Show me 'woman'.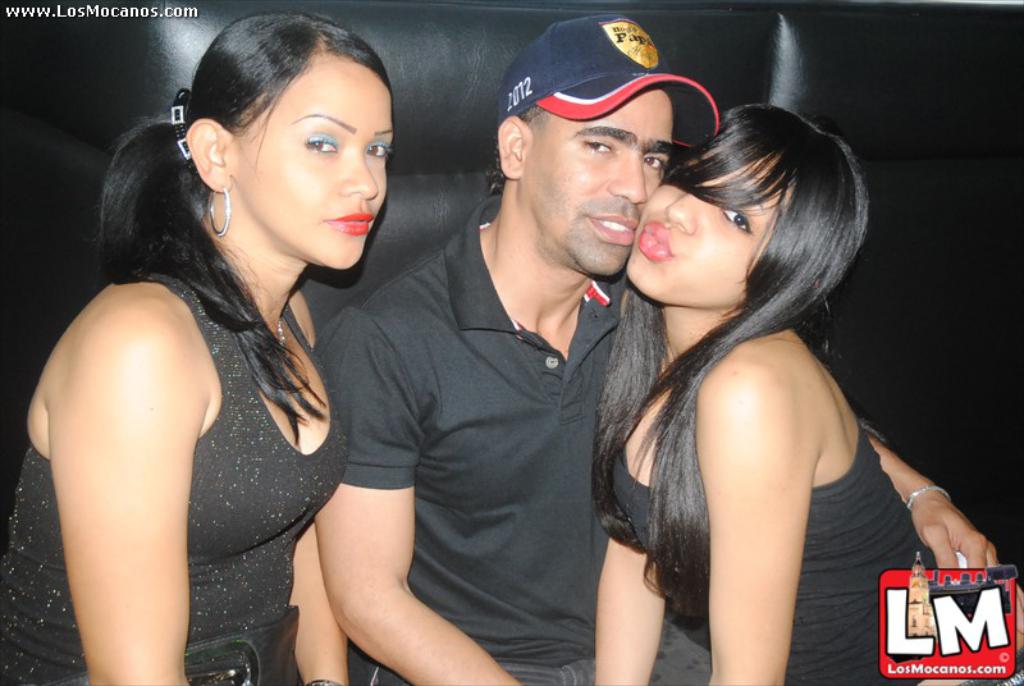
'woman' is here: [x1=591, y1=102, x2=1023, y2=685].
